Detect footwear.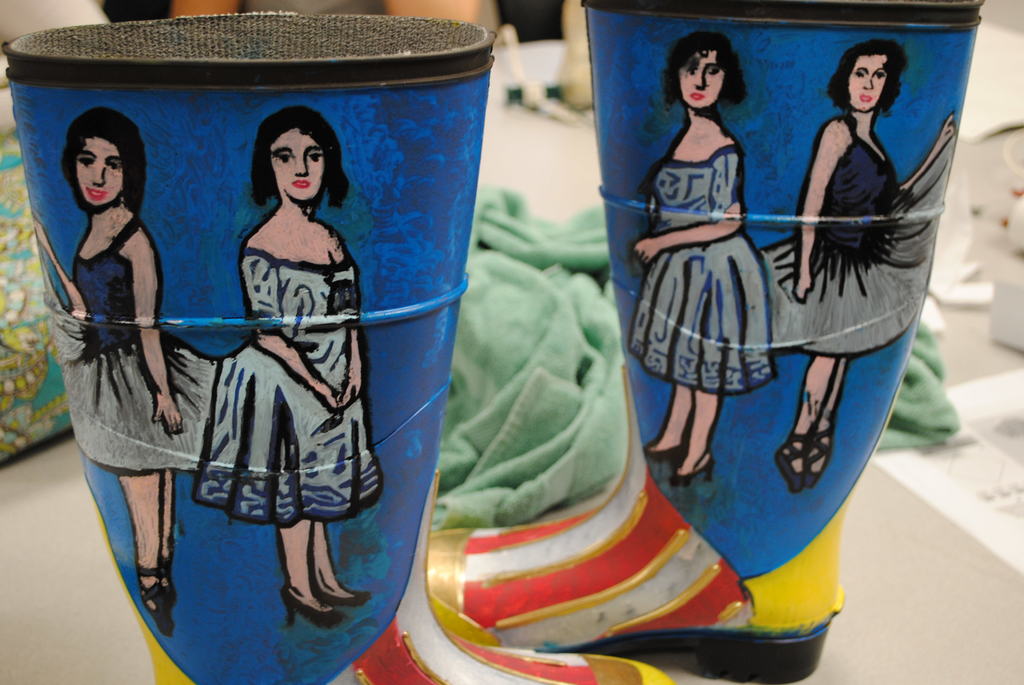
Detected at (136,559,714,684).
